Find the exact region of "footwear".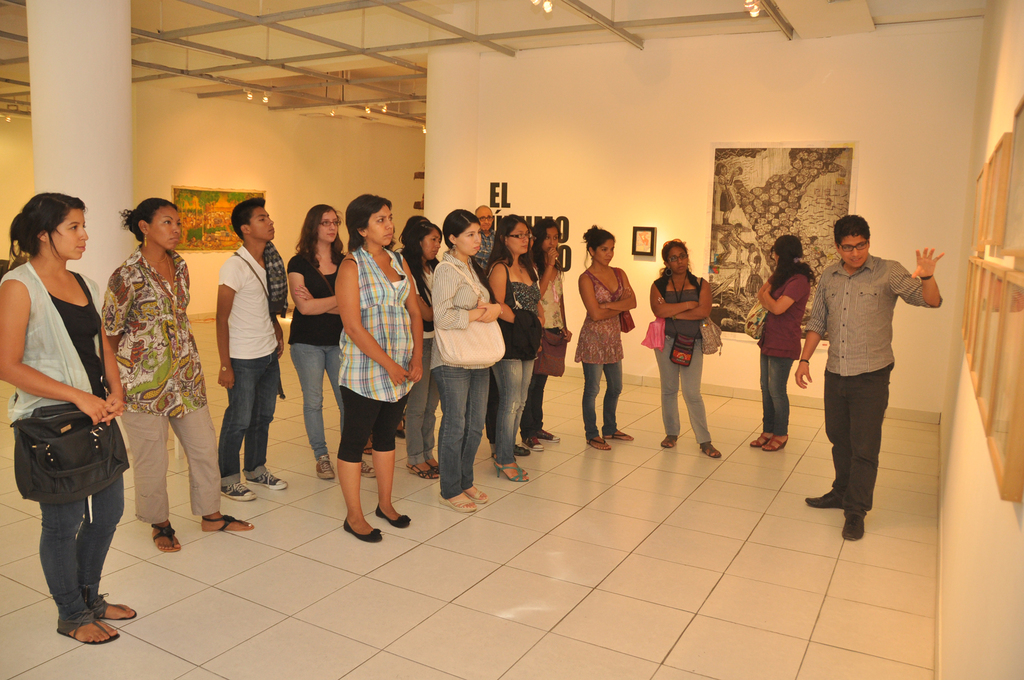
Exact region: crop(522, 435, 545, 453).
